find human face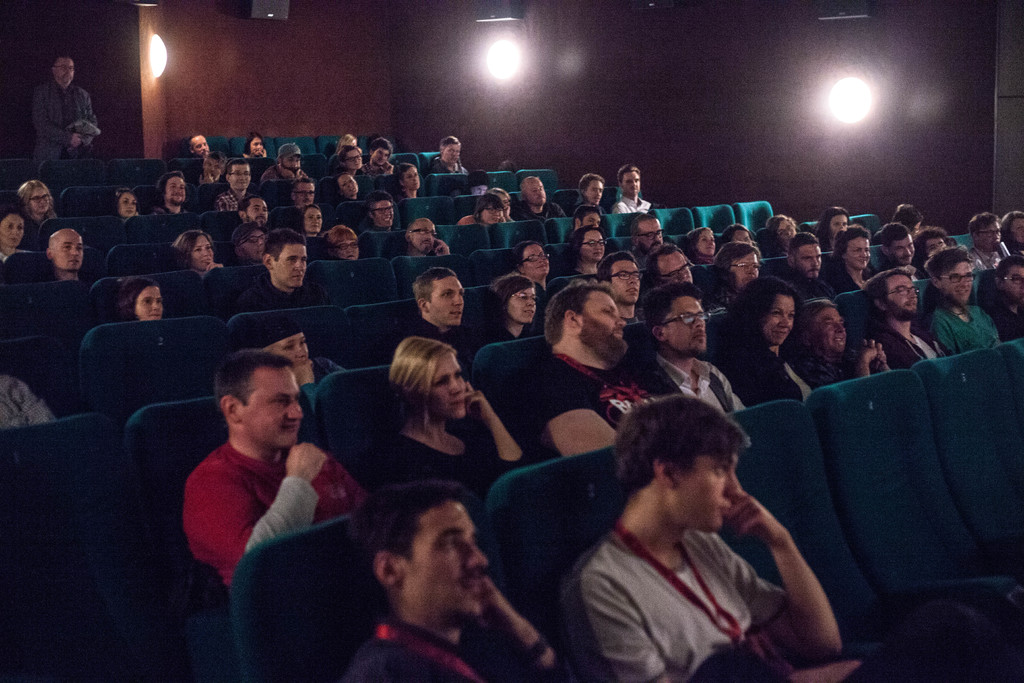
left=582, top=209, right=602, bottom=234
